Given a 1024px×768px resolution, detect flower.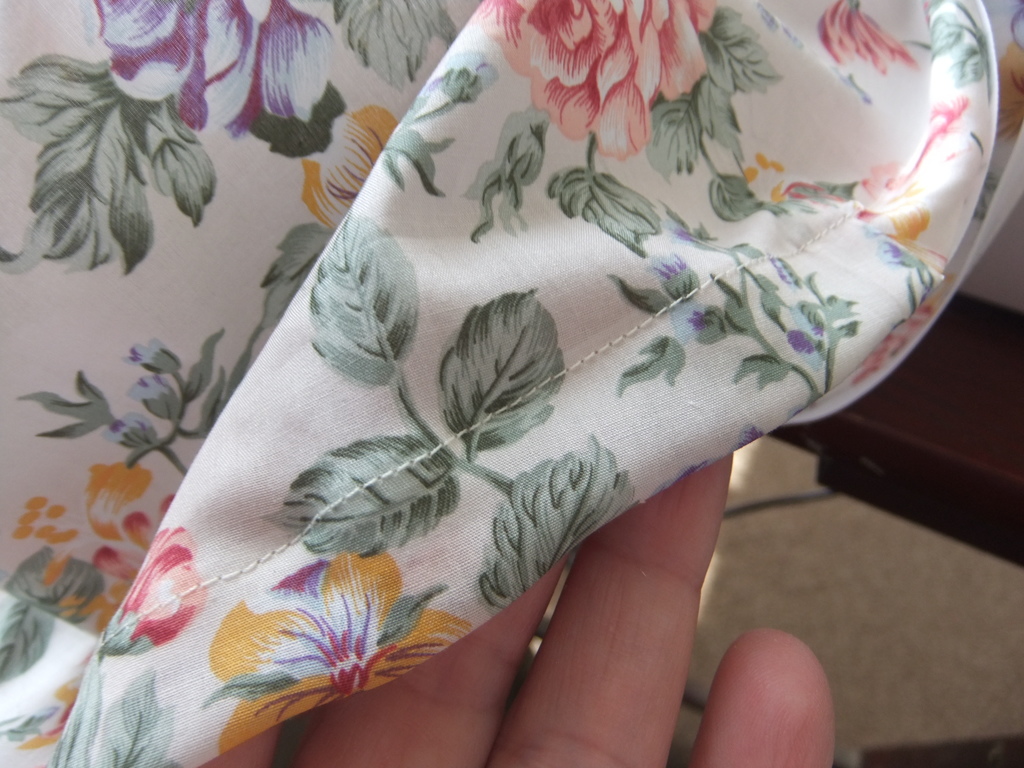
{"x1": 817, "y1": 0, "x2": 926, "y2": 74}.
